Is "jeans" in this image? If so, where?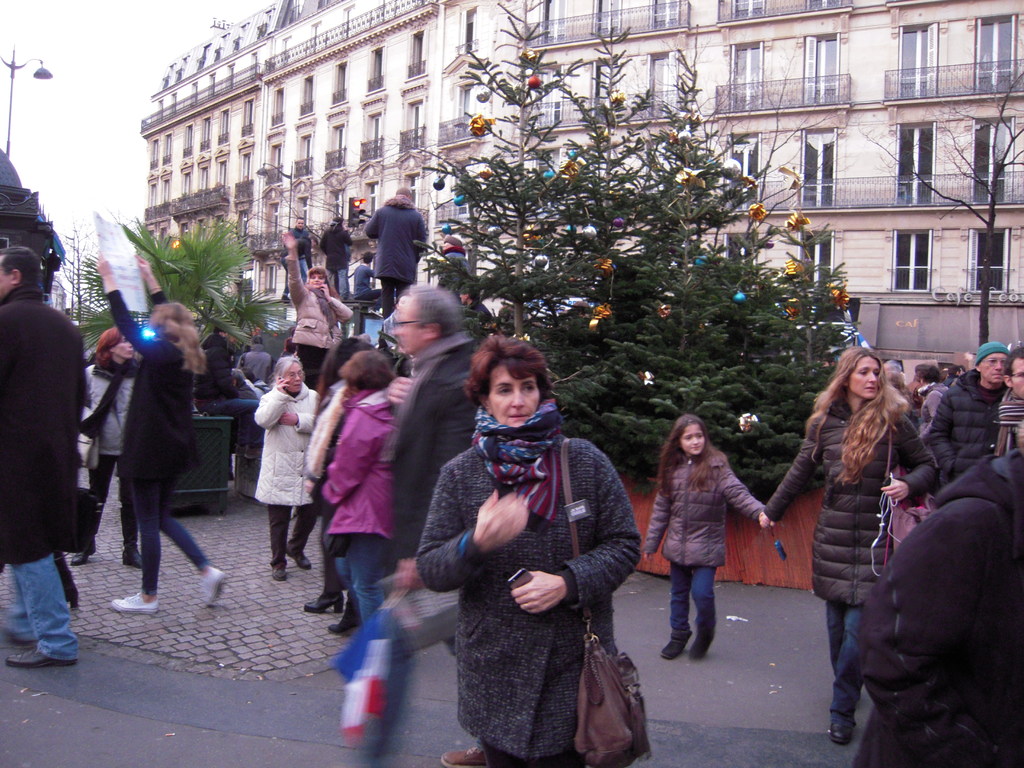
Yes, at <bbox>669, 560, 719, 634</bbox>.
